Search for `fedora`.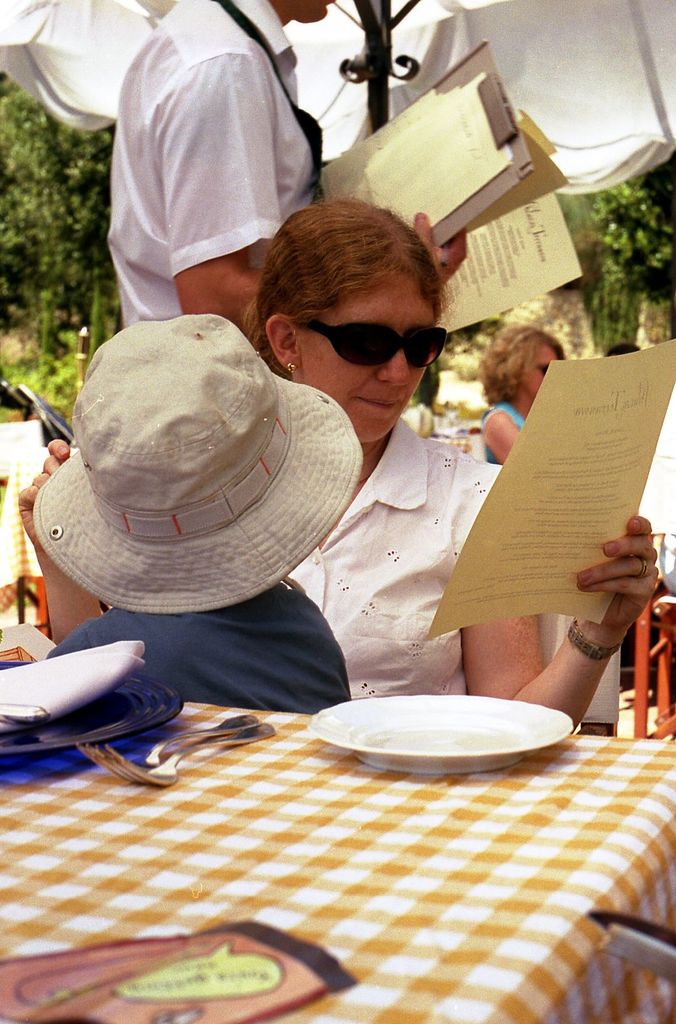
Found at left=24, top=312, right=361, bottom=610.
